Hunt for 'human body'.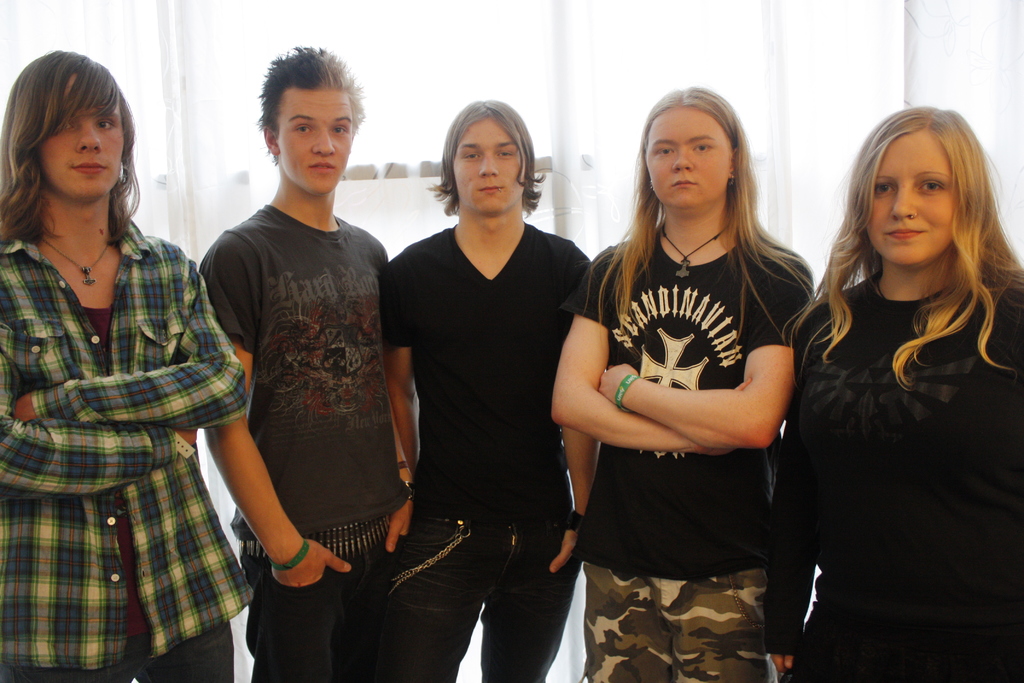
Hunted down at bbox=[777, 101, 1023, 681].
